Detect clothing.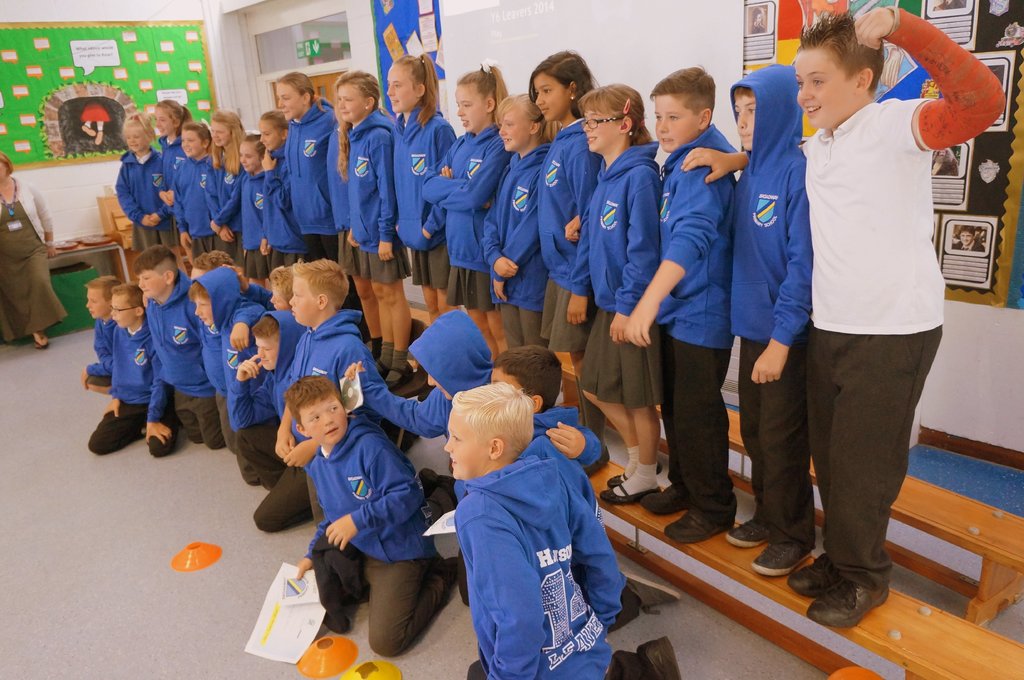
Detected at select_region(481, 139, 559, 349).
